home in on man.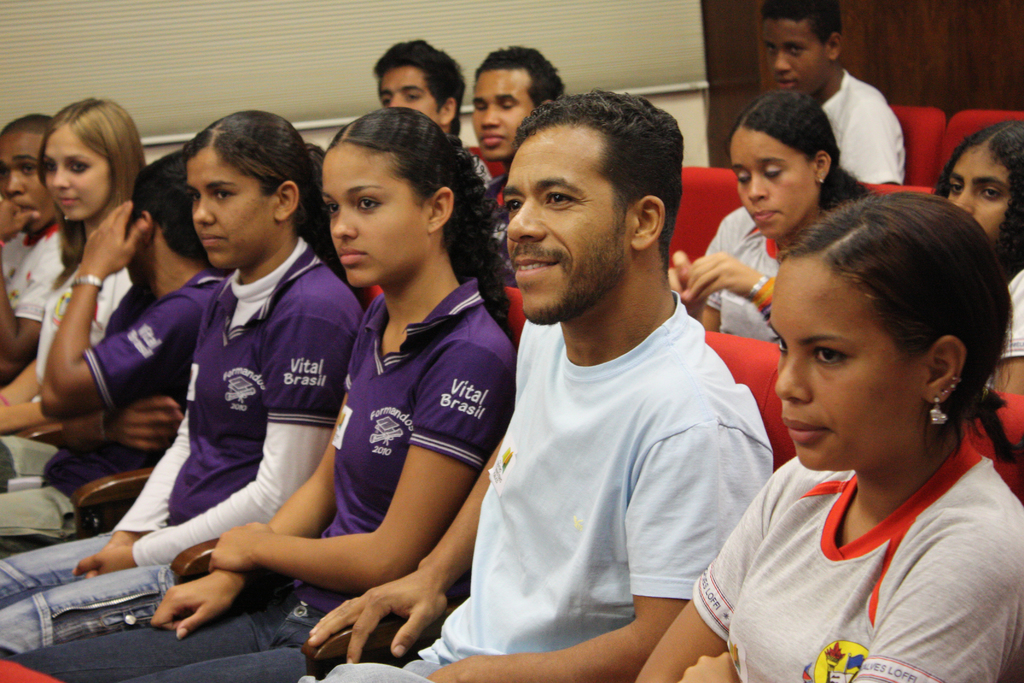
Homed in at (298, 88, 773, 682).
